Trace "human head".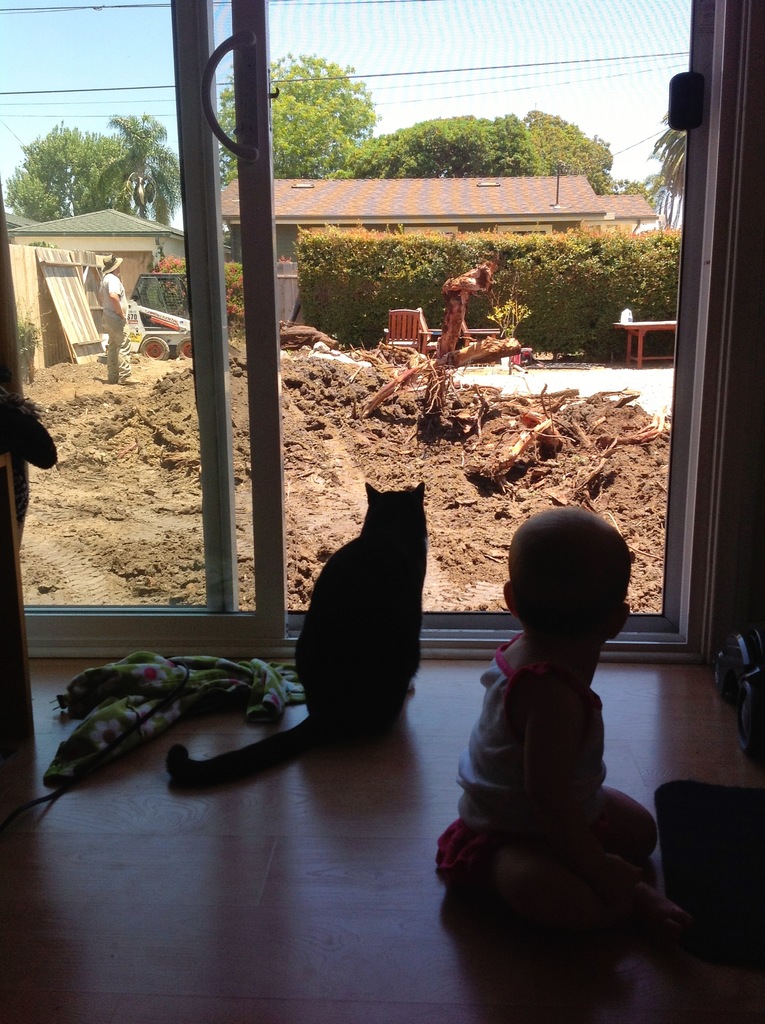
Traced to [101,252,124,274].
